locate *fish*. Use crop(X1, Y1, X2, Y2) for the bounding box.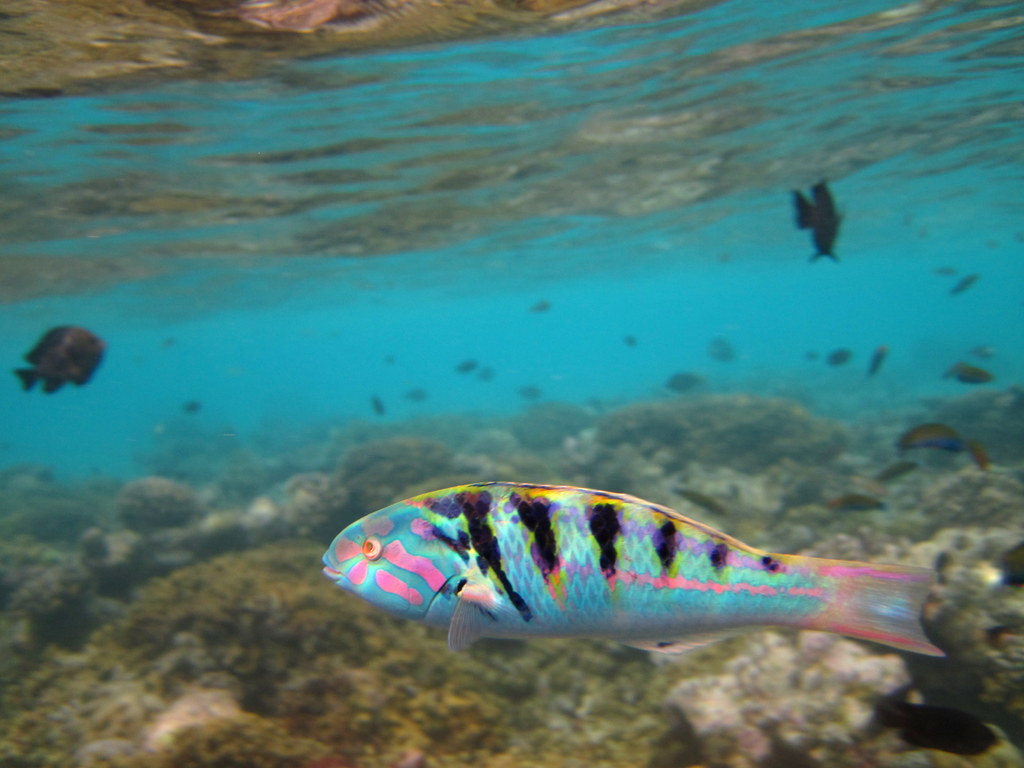
crop(790, 177, 839, 266).
